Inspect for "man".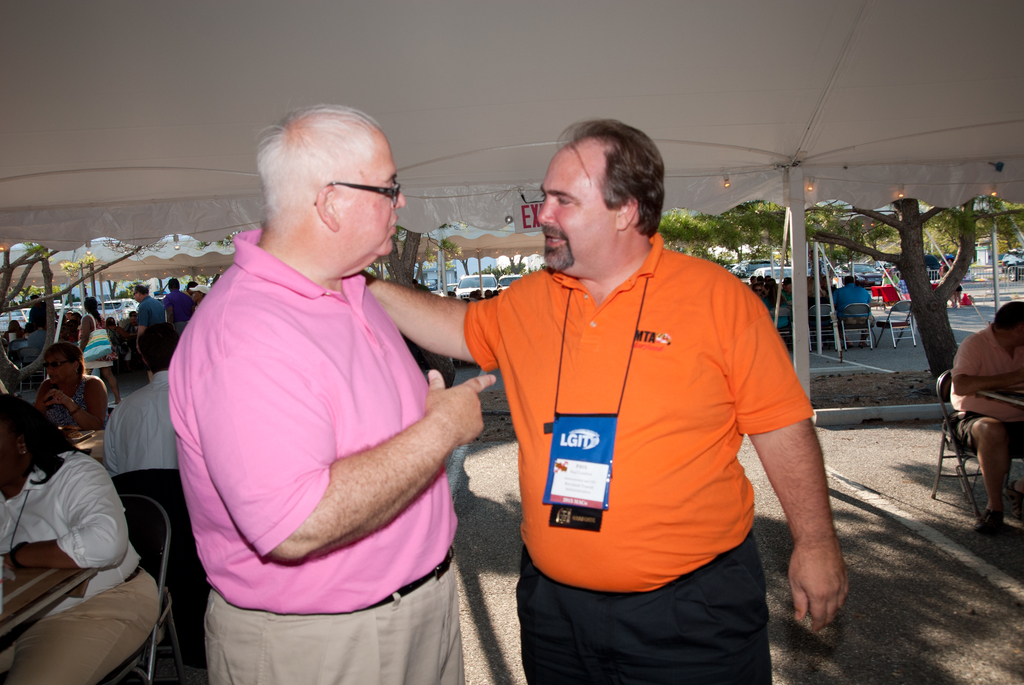
Inspection: (left=949, top=299, right=1023, bottom=540).
